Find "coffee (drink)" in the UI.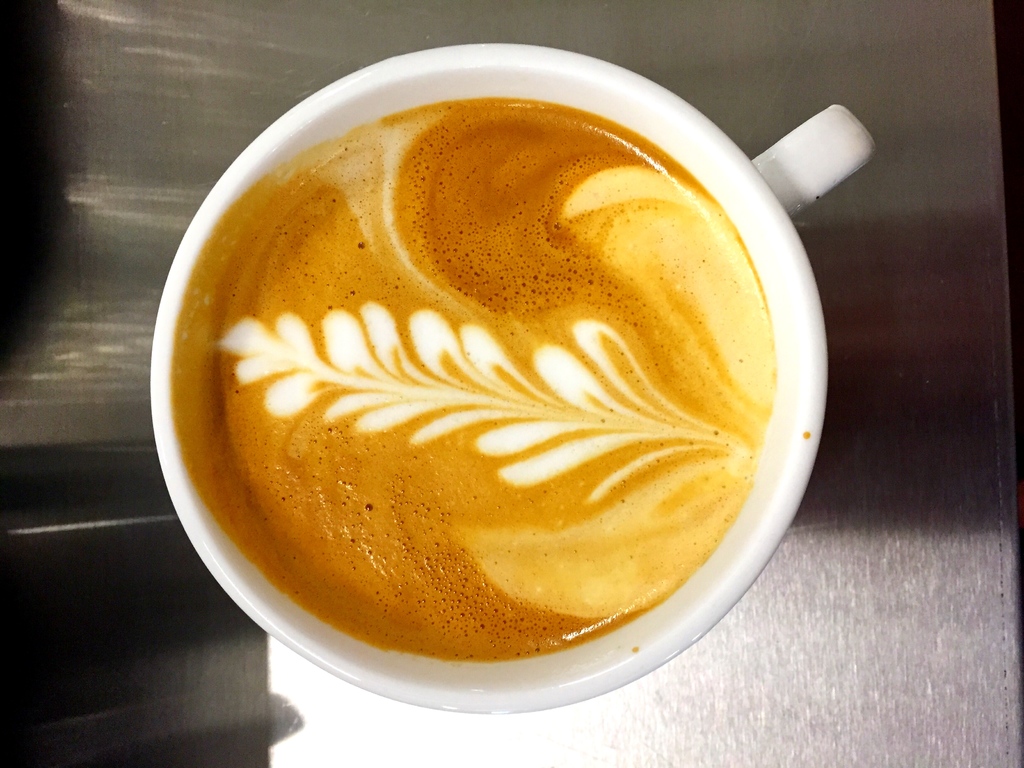
UI element at (164, 100, 780, 660).
